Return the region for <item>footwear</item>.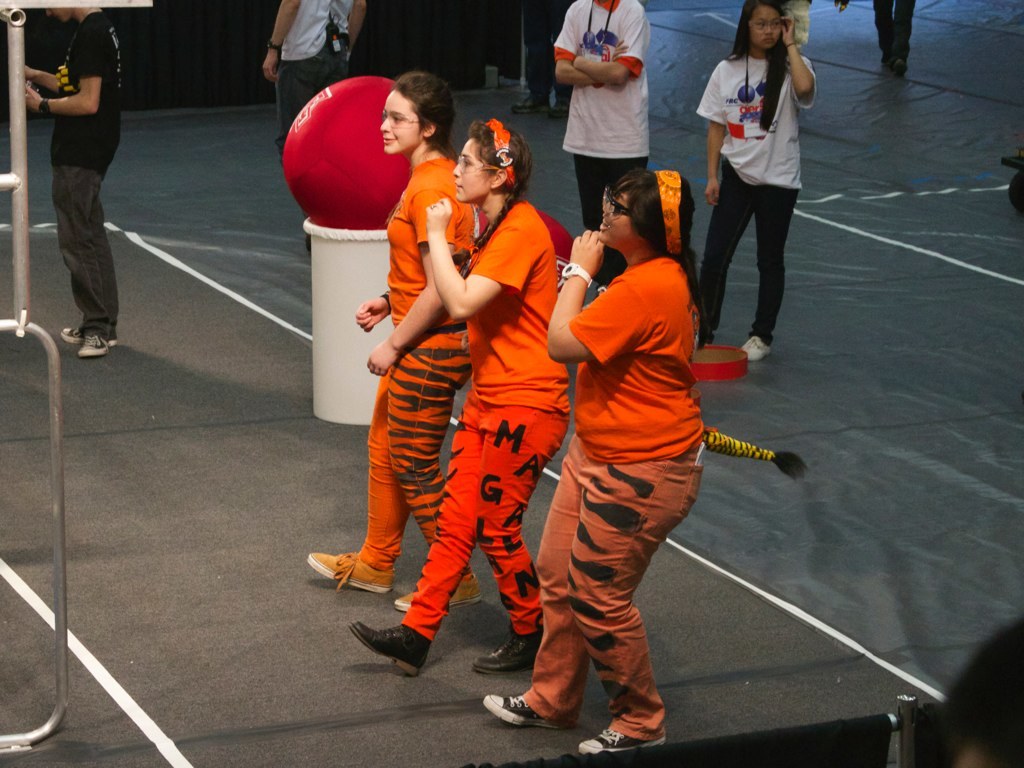
[398,578,479,616].
